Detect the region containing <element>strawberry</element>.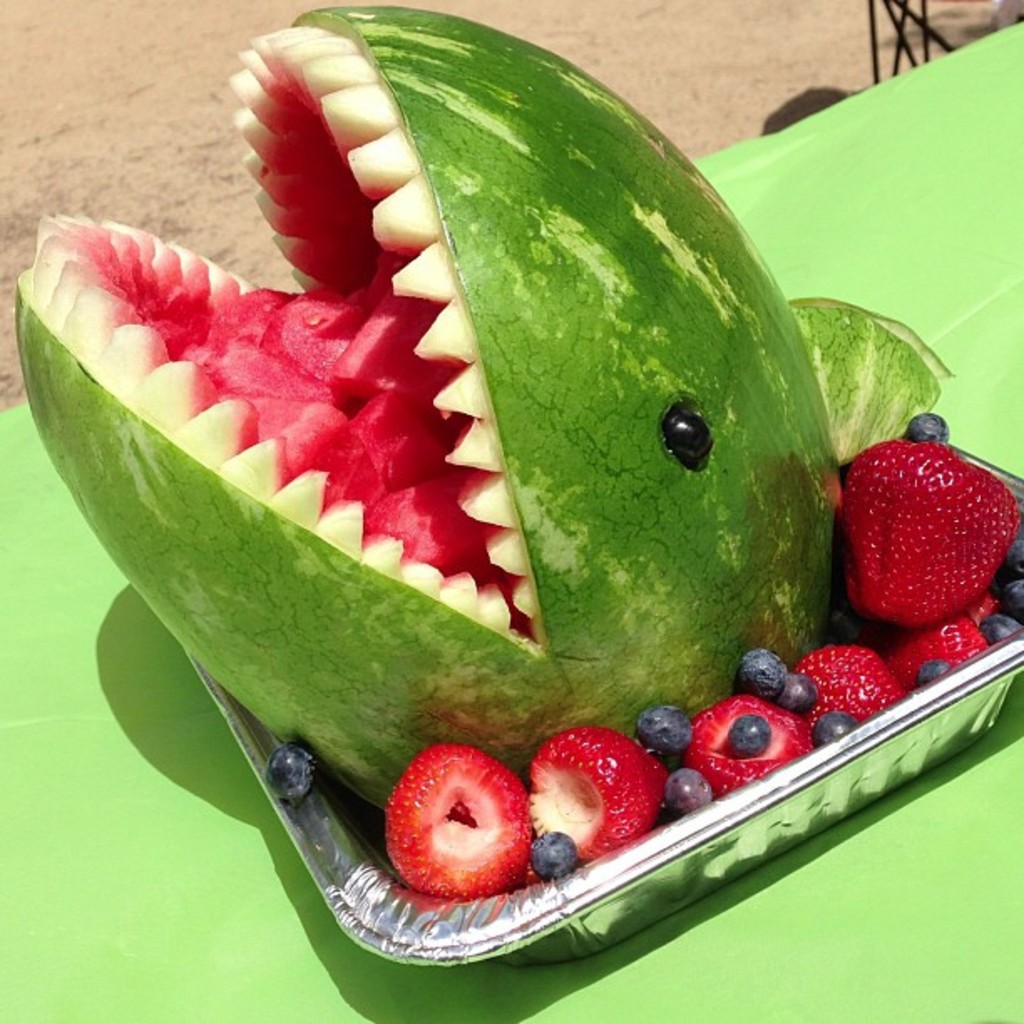
<bbox>791, 639, 907, 751</bbox>.
